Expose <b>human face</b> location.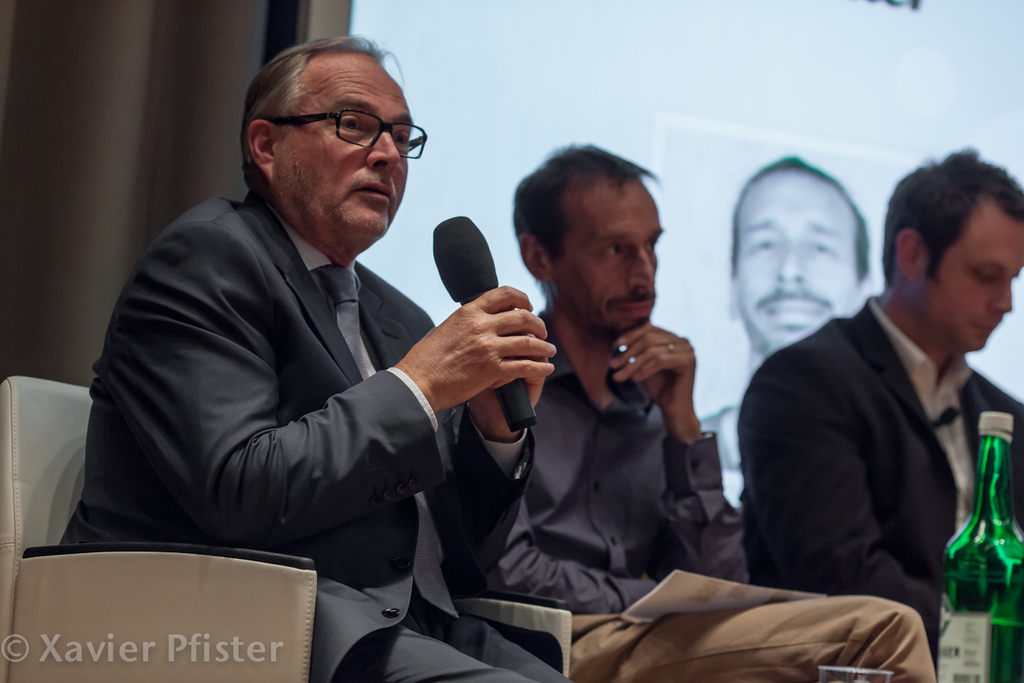
Exposed at x1=737 y1=175 x2=856 y2=351.
